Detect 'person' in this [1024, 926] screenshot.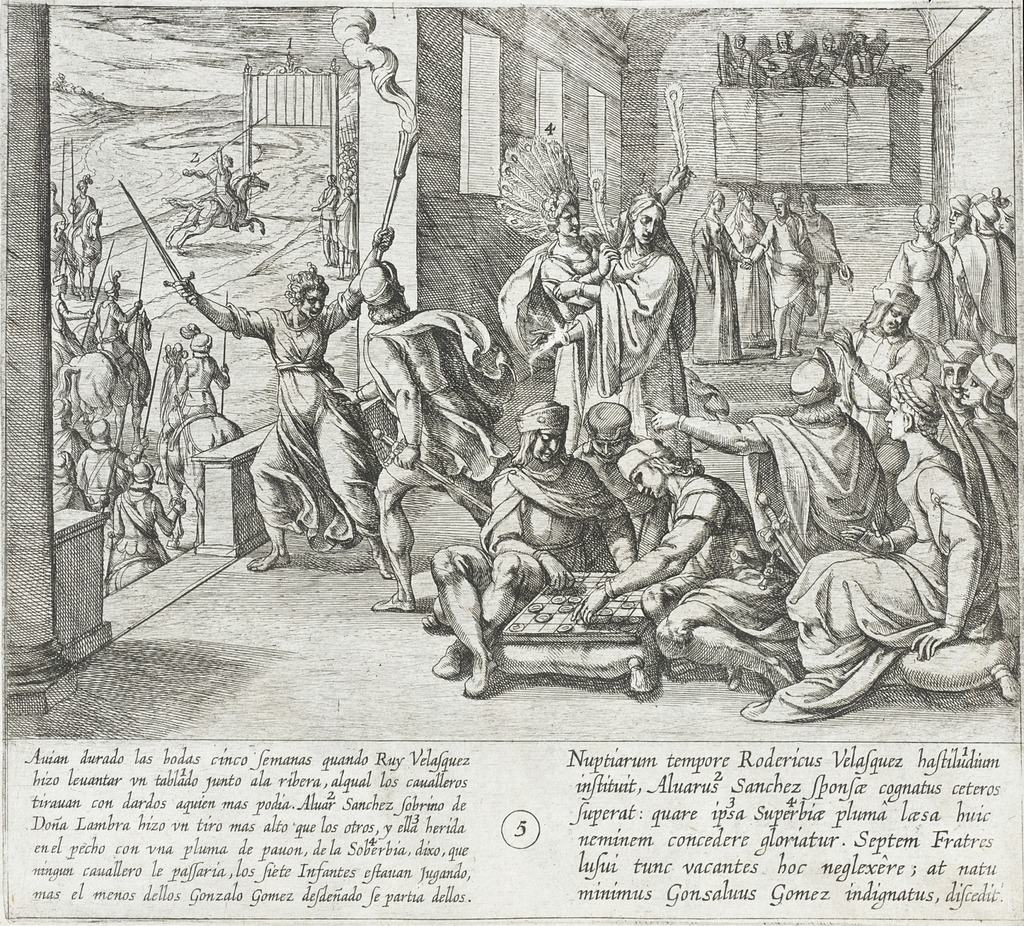
Detection: rect(738, 189, 817, 357).
